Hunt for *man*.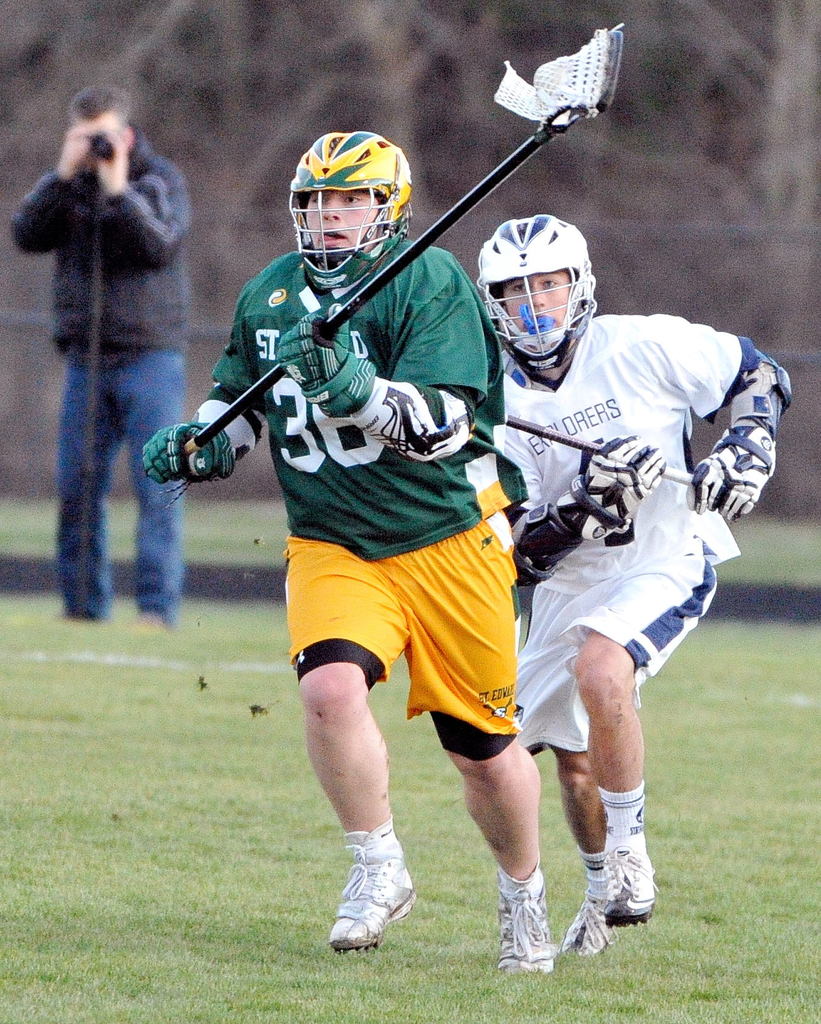
Hunted down at 470, 257, 758, 941.
